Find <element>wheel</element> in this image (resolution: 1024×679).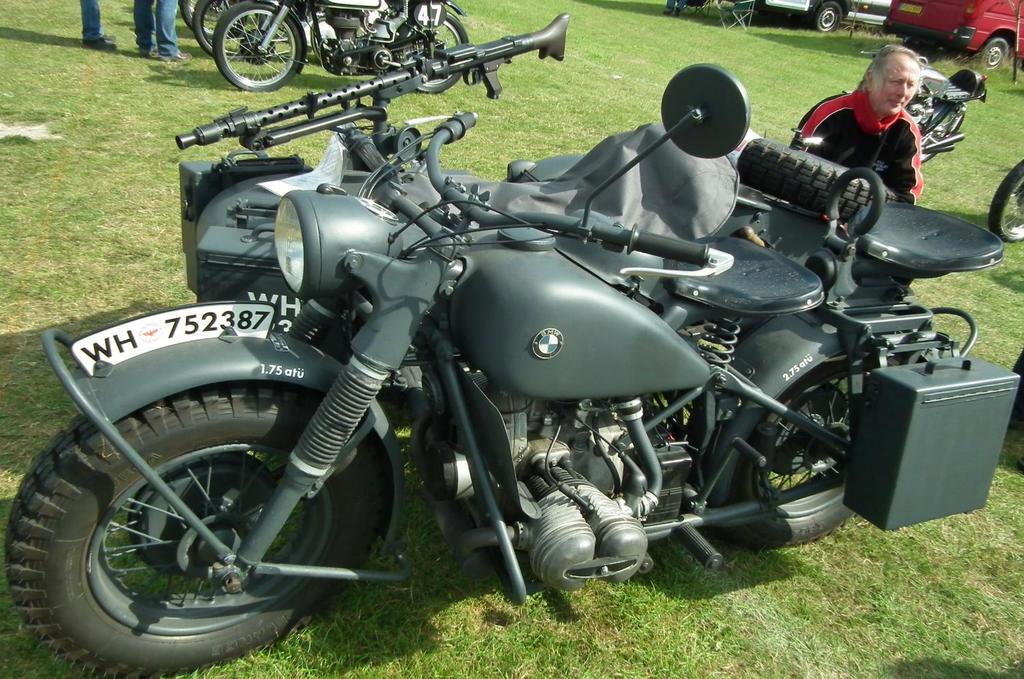
box(27, 398, 368, 650).
